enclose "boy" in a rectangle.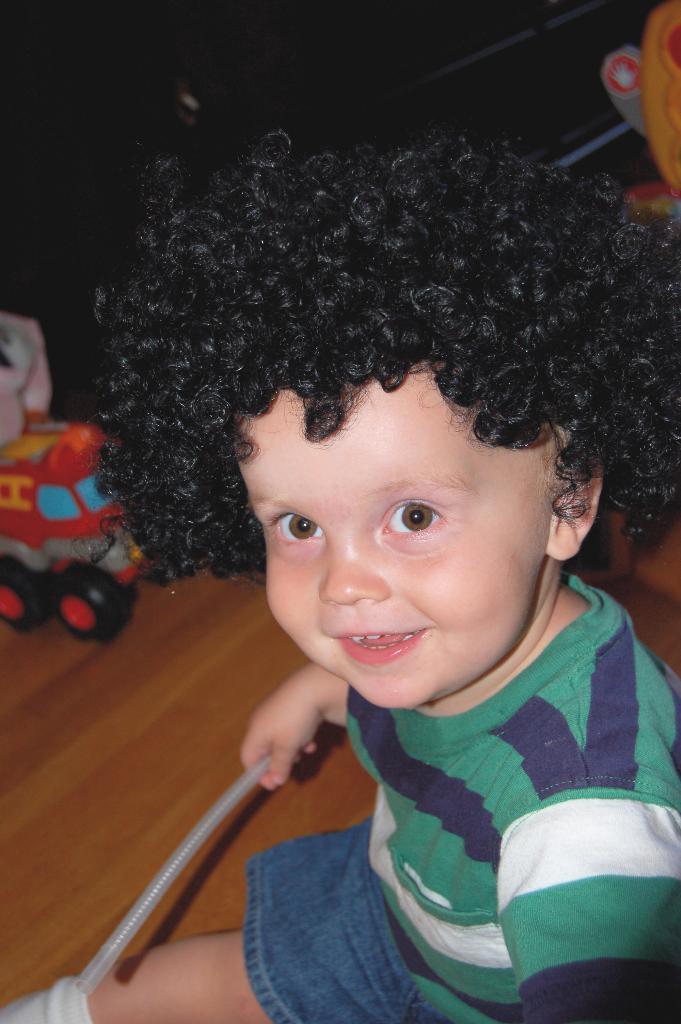
<region>128, 161, 674, 1003</region>.
